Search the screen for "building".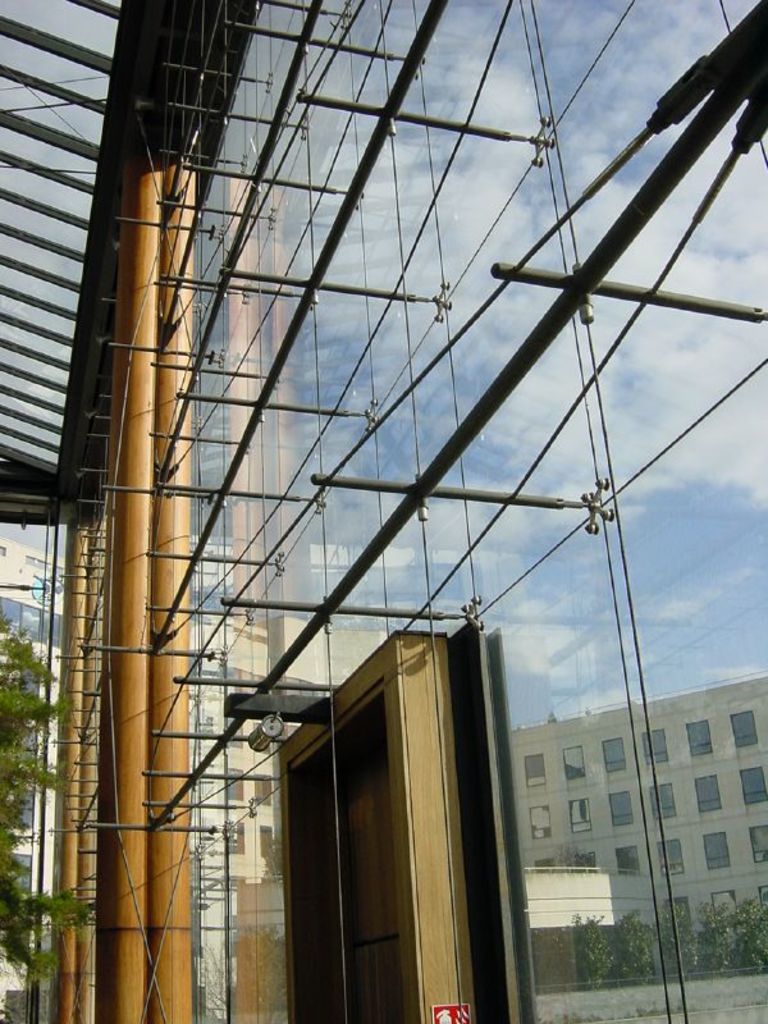
Found at (x1=0, y1=0, x2=767, y2=1023).
